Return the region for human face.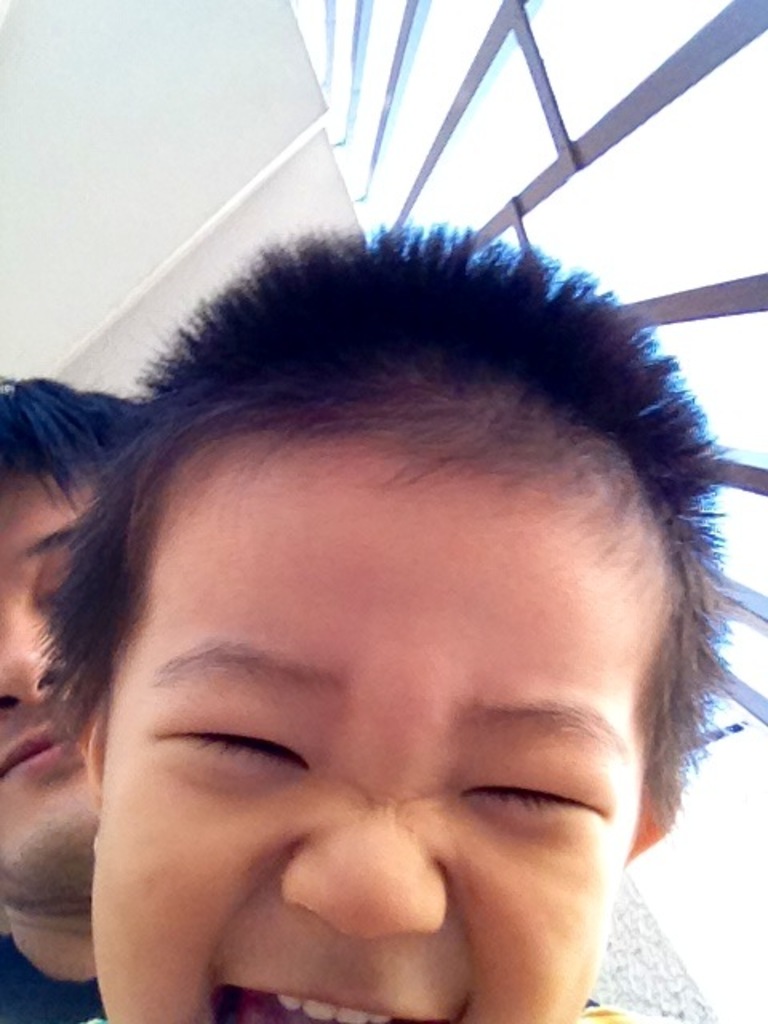
[left=93, top=432, right=674, bottom=1022].
